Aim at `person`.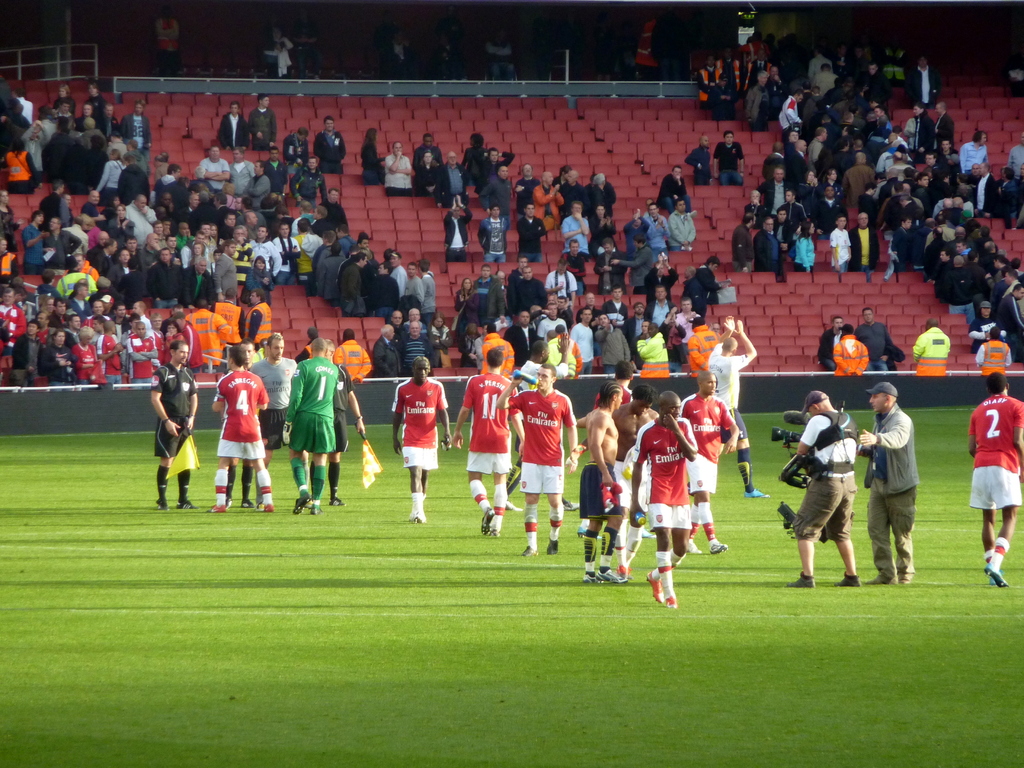
Aimed at 335/325/378/383.
